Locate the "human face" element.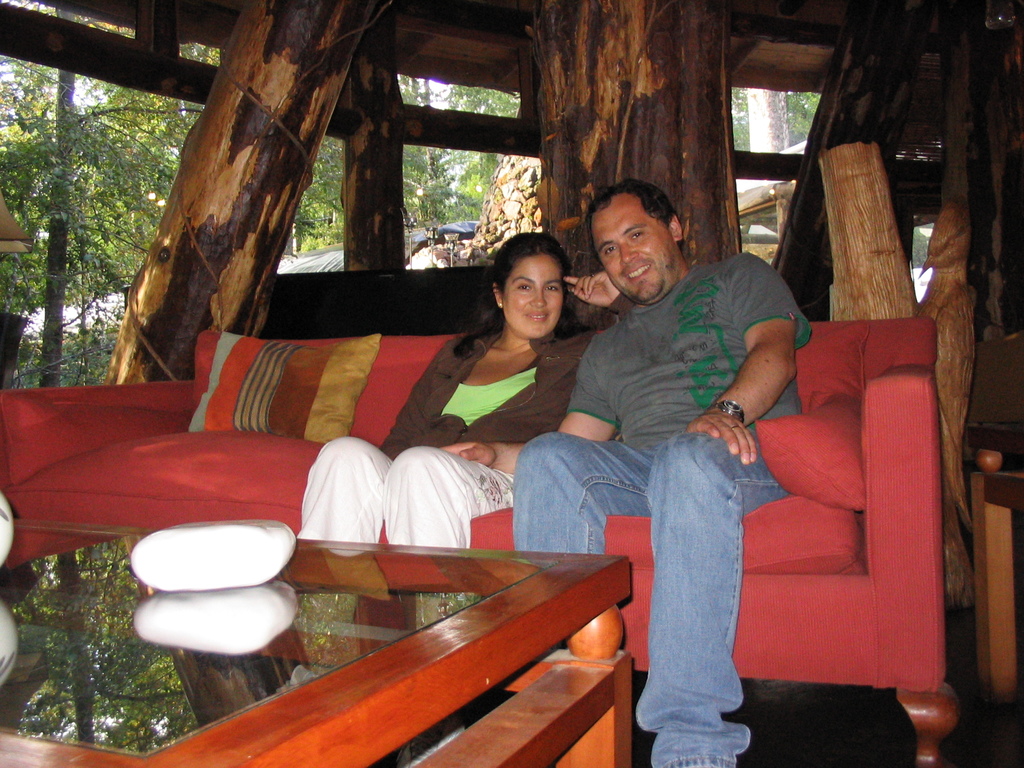
Element bbox: 596,192,673,301.
